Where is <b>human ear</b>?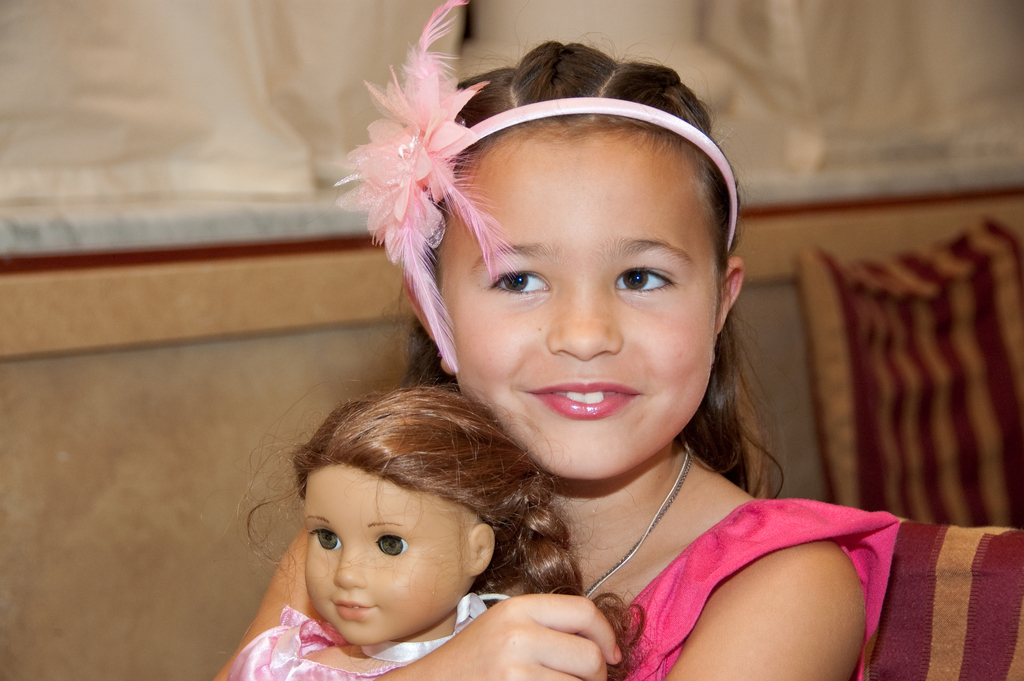
x1=715 y1=258 x2=745 y2=361.
